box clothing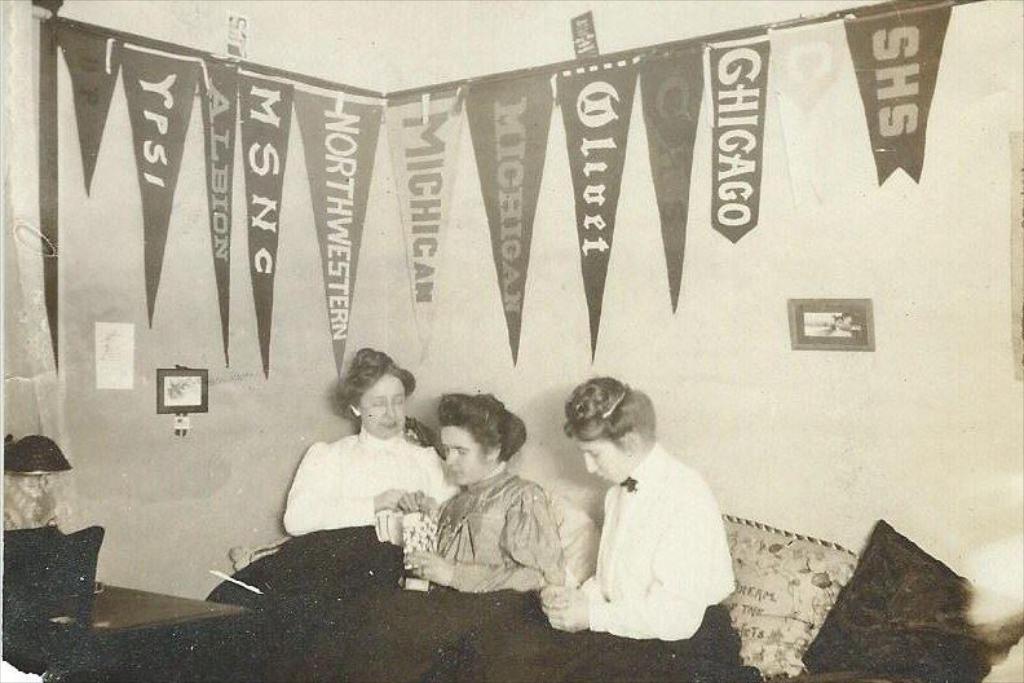
BBox(202, 424, 456, 640)
